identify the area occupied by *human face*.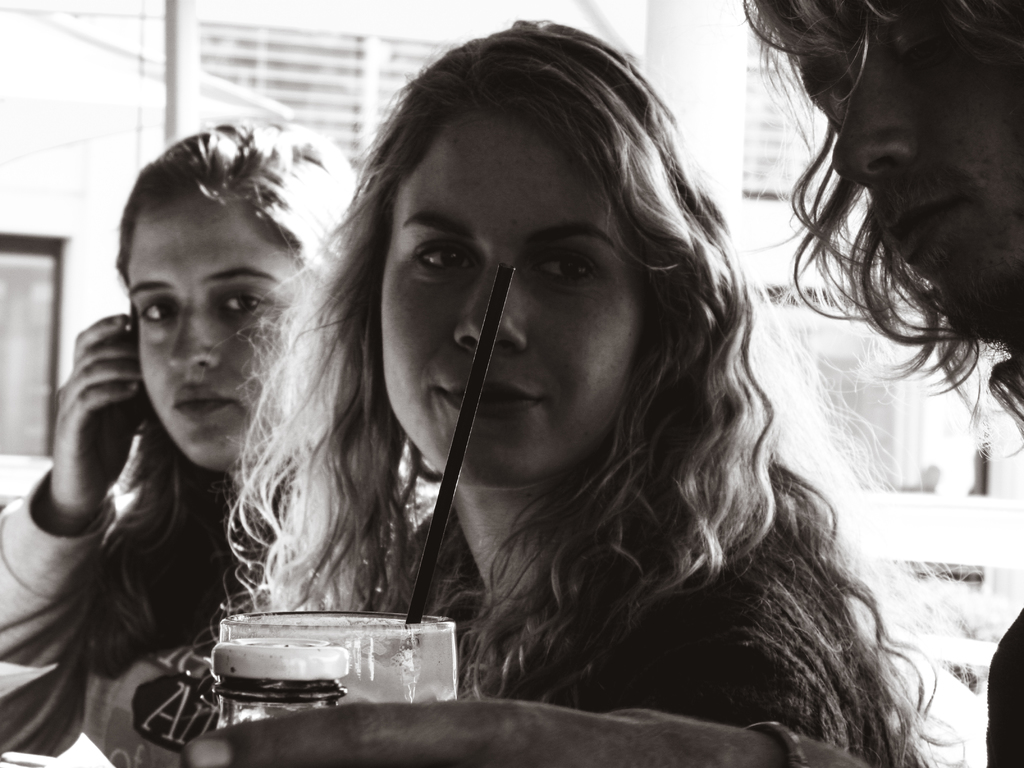
Area: 120/186/287/470.
